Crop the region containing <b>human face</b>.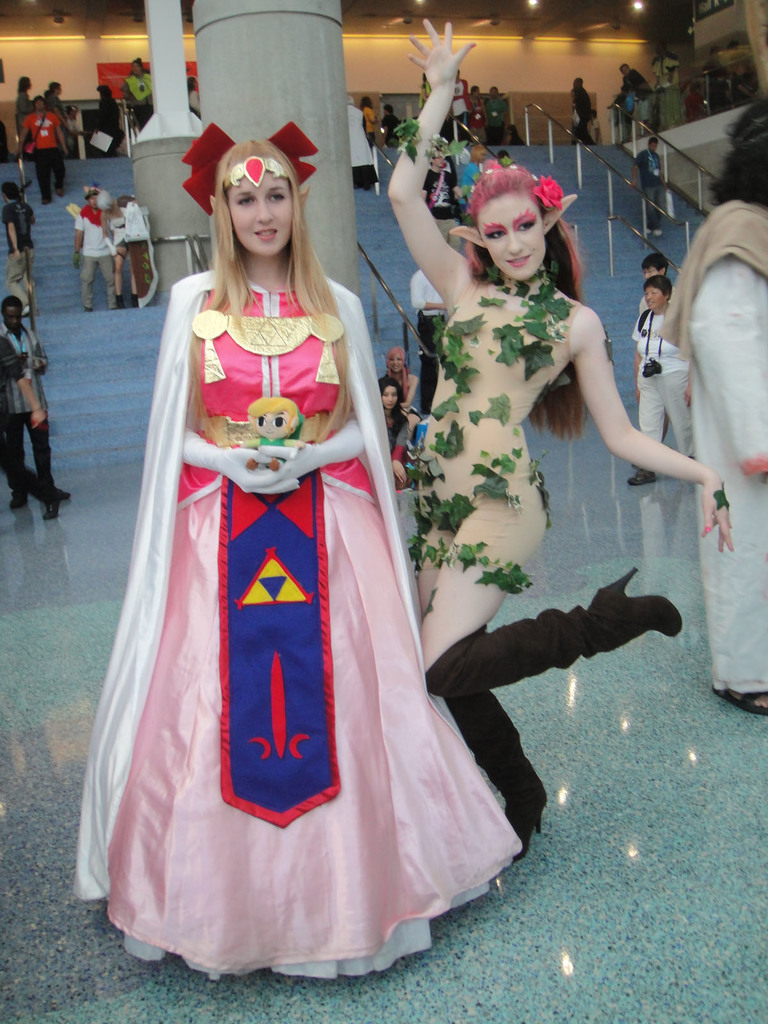
Crop region: detection(644, 262, 664, 279).
